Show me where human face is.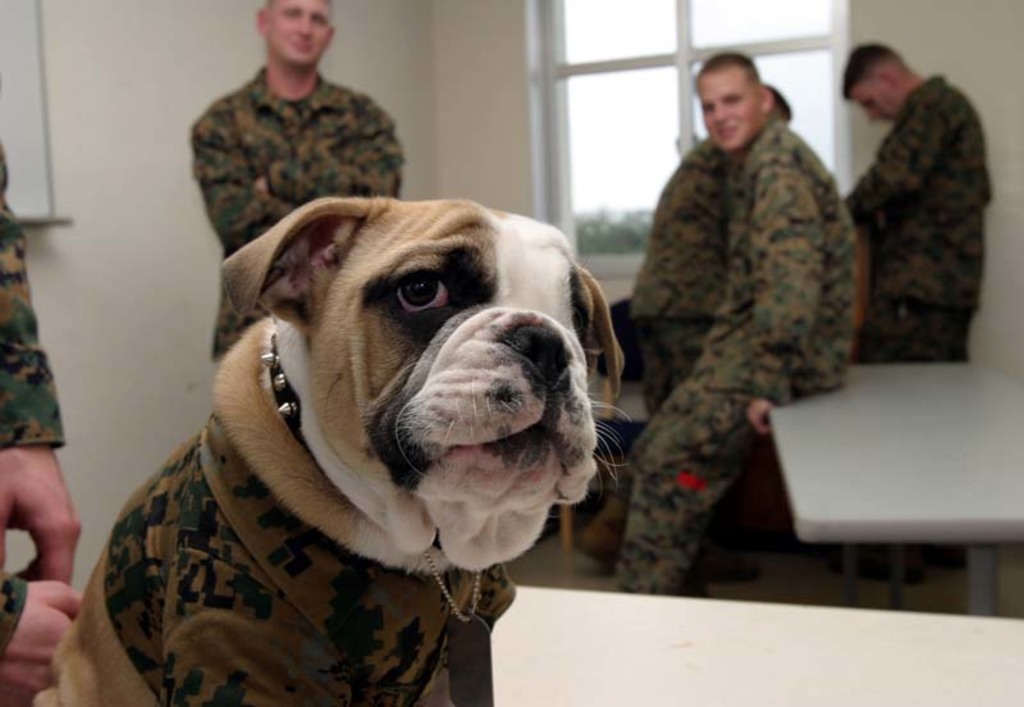
human face is at locate(698, 74, 755, 152).
